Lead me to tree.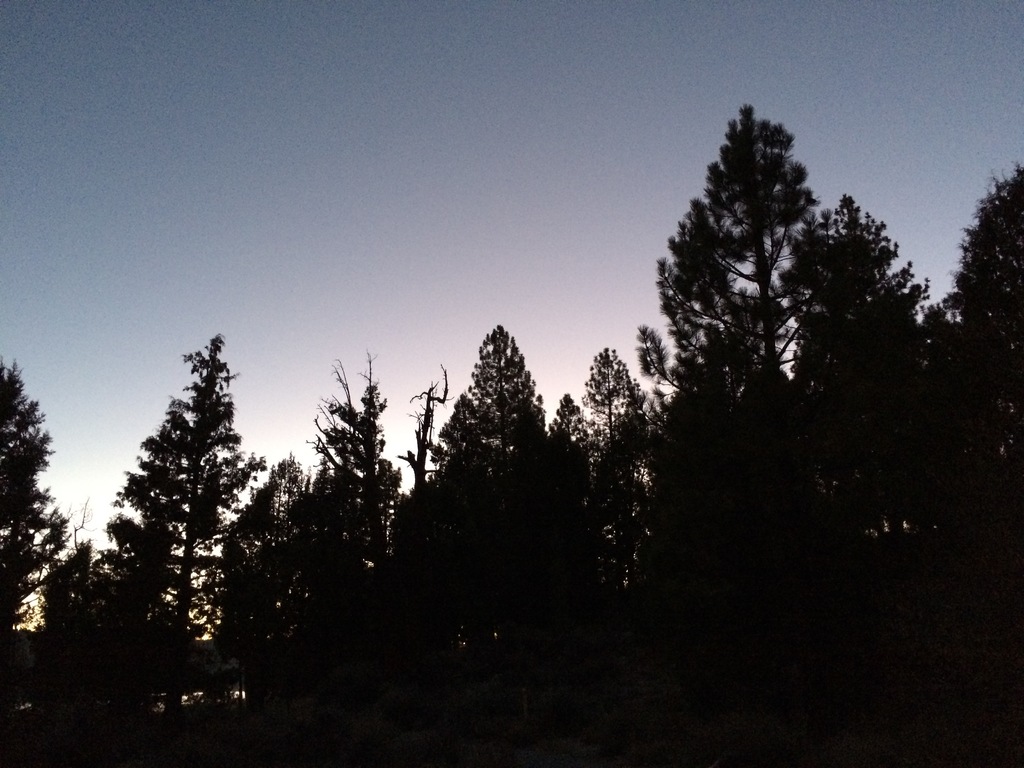
Lead to locate(0, 353, 97, 767).
